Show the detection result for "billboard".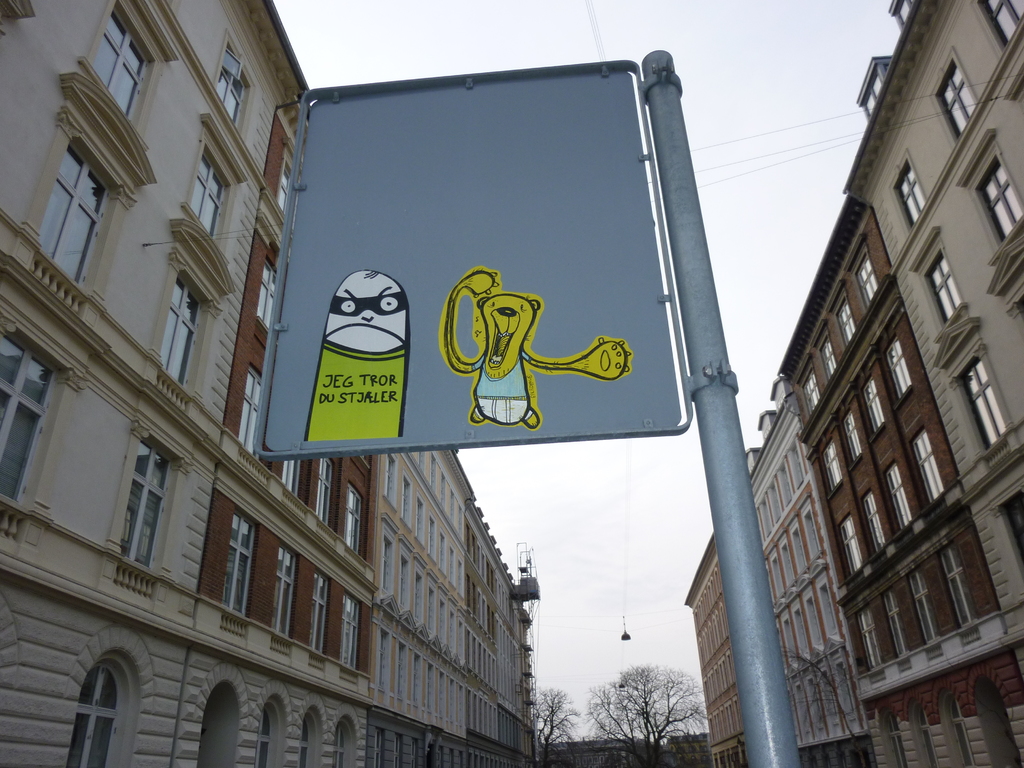
bbox=(265, 79, 732, 486).
